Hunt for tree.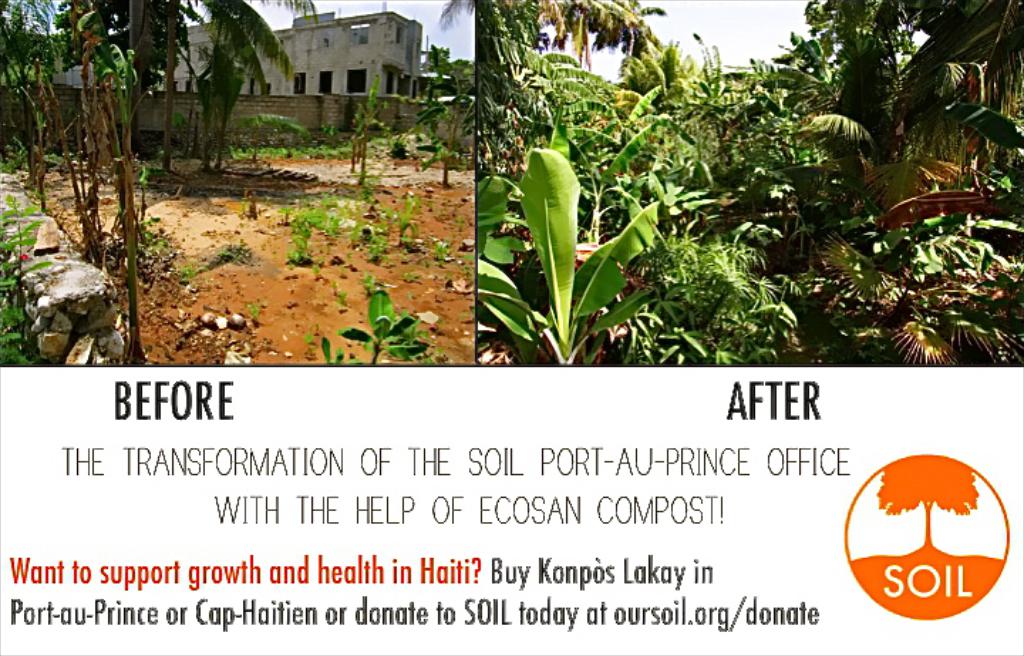
Hunted down at bbox(476, 0, 1023, 374).
